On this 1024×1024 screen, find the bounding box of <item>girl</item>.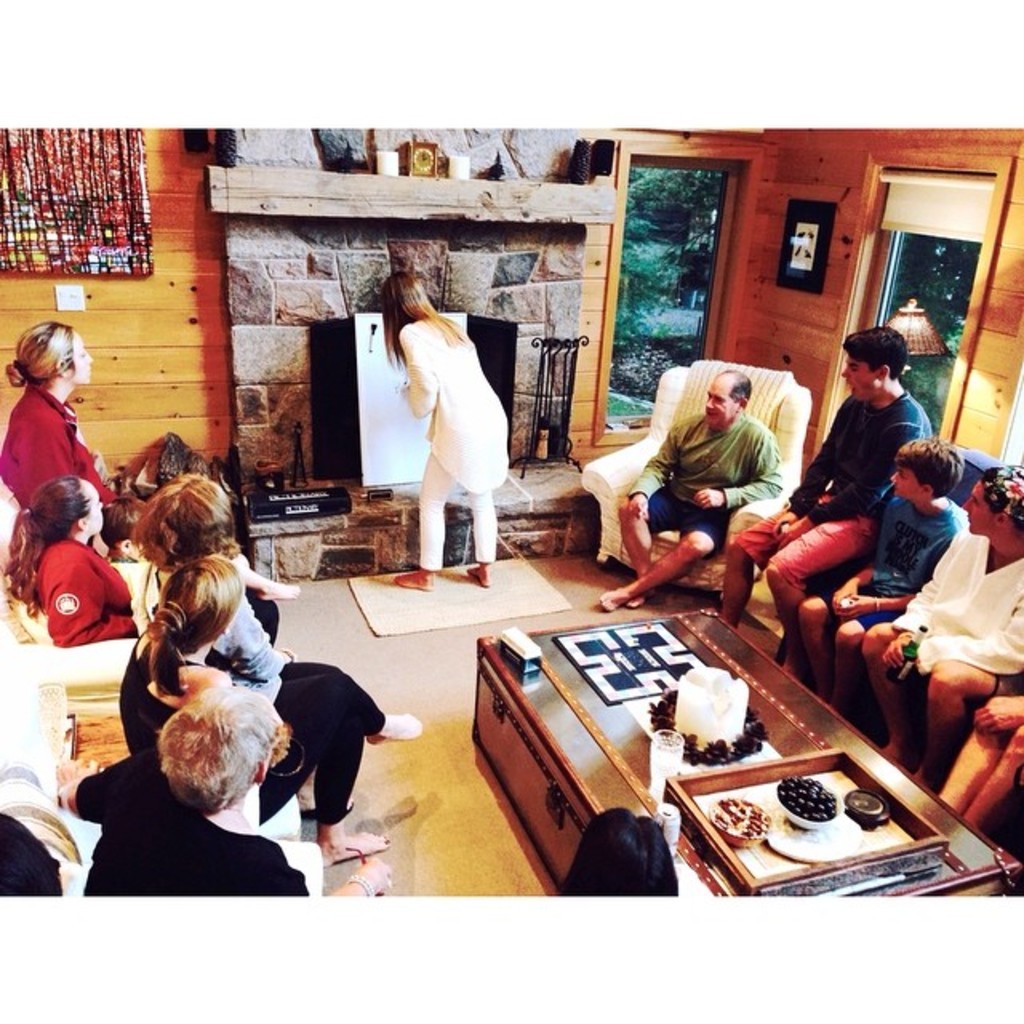
Bounding box: 147 461 299 605.
